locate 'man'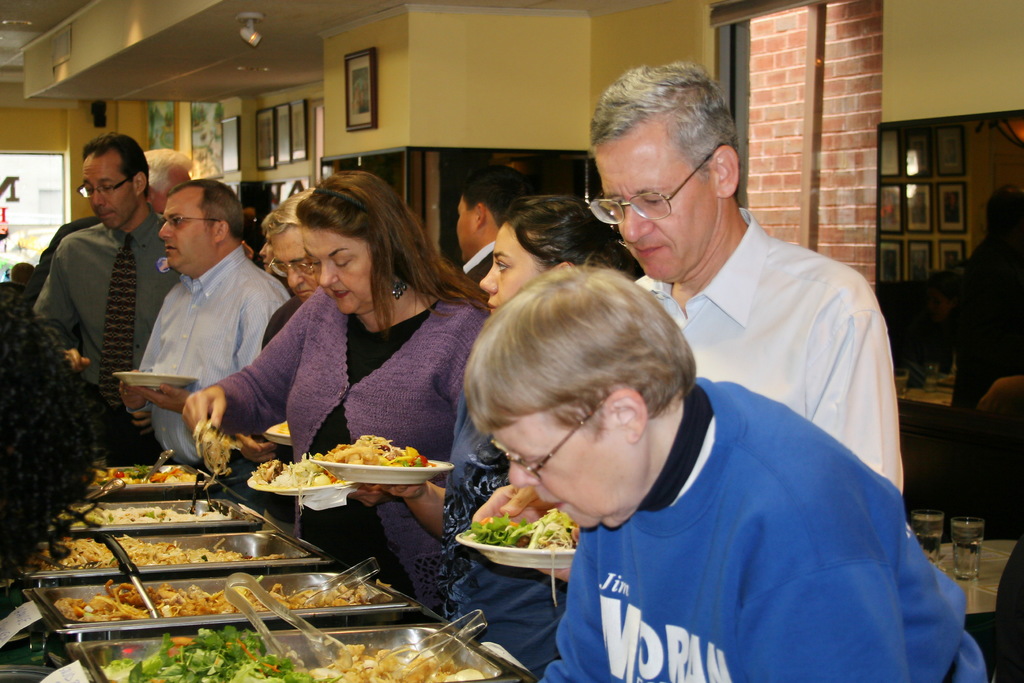
rect(461, 167, 525, 281)
